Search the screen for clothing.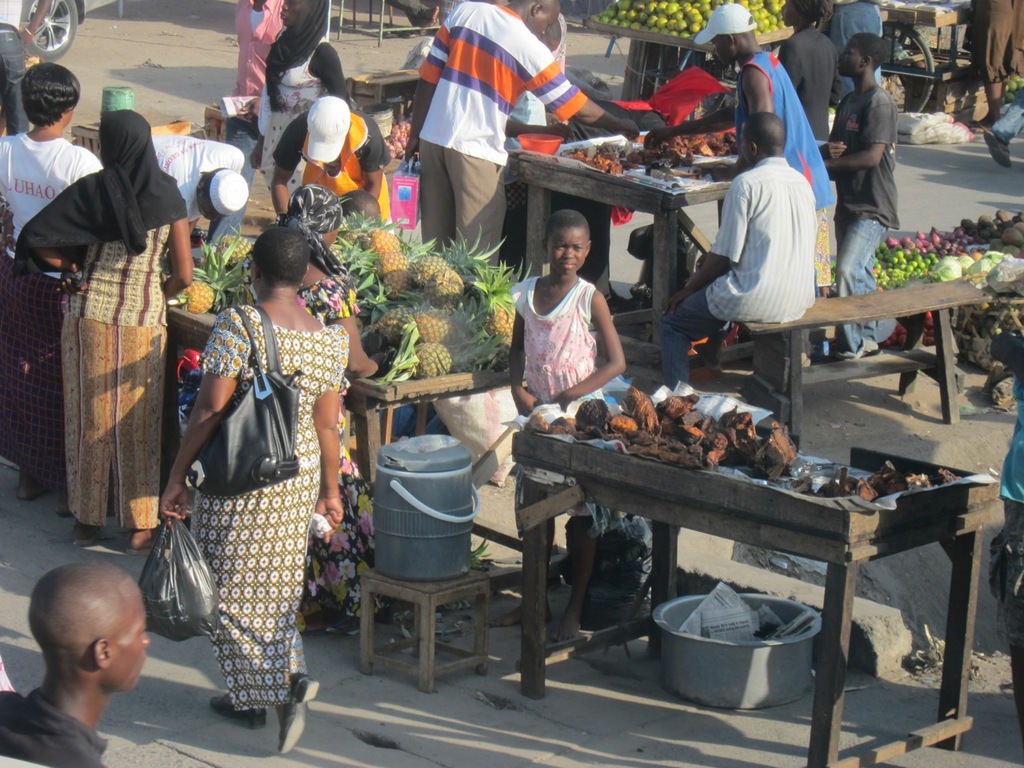
Found at {"x1": 2, "y1": 134, "x2": 110, "y2": 478}.
